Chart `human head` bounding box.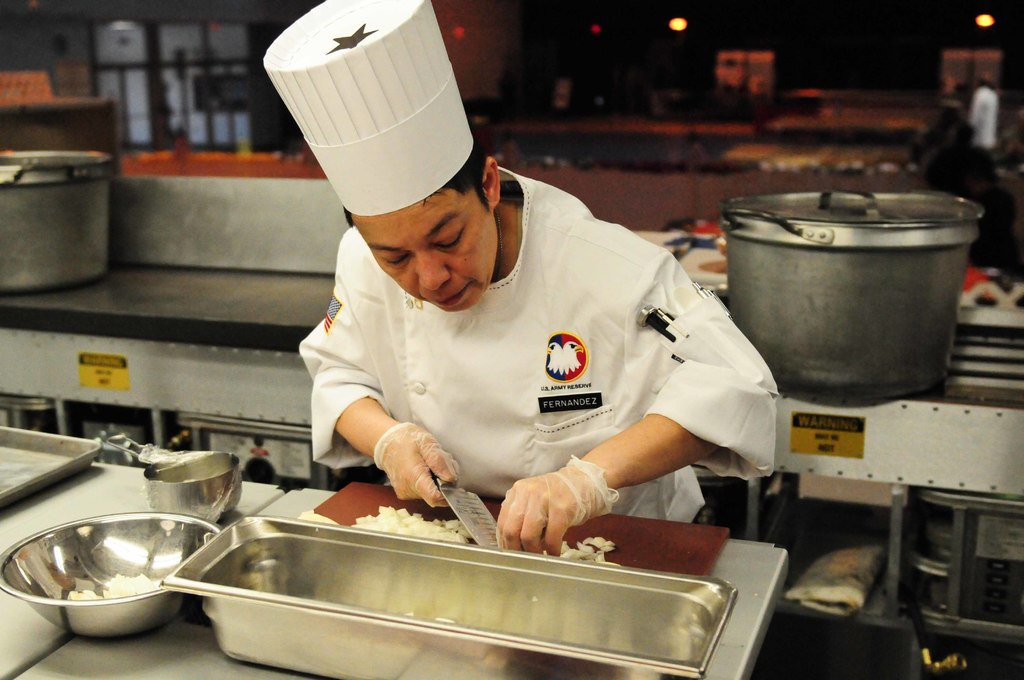
Charted: (x1=354, y1=158, x2=513, y2=303).
